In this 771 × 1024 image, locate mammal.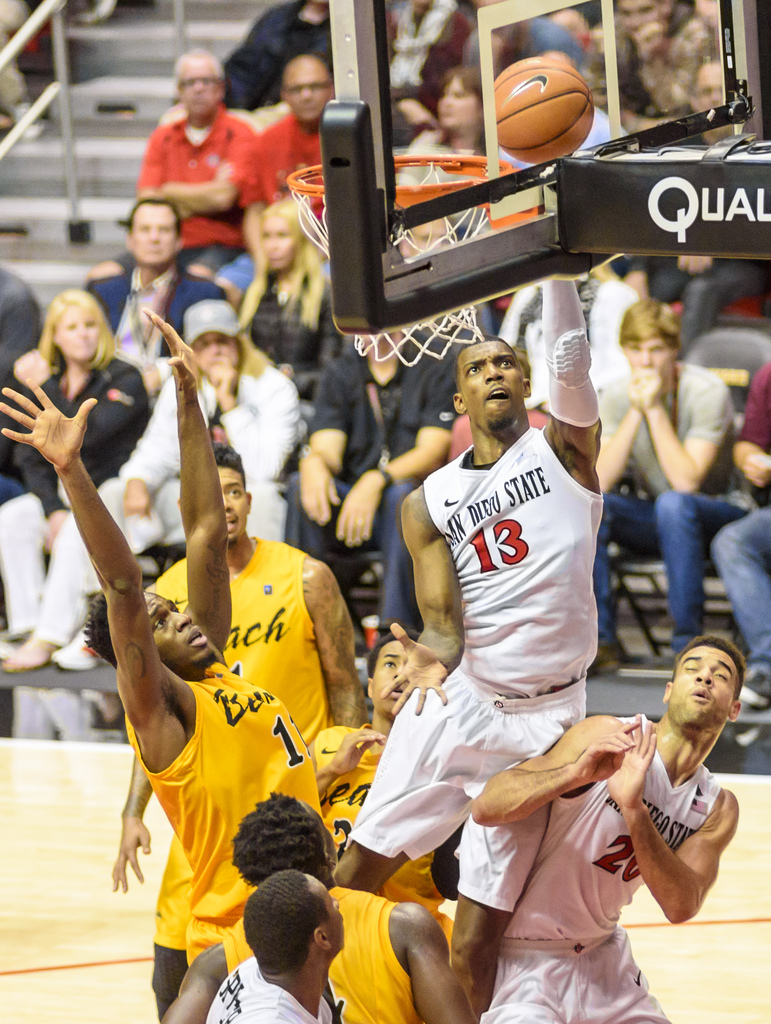
Bounding box: crop(199, 869, 345, 1020).
